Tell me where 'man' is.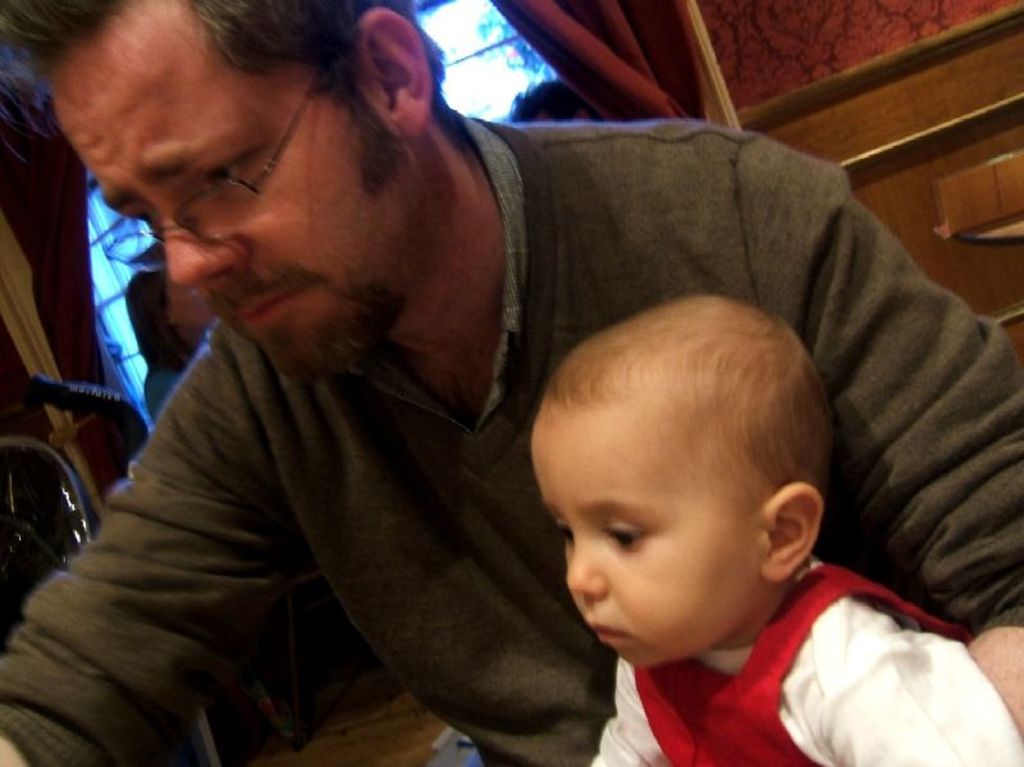
'man' is at bbox=[0, 0, 1023, 766].
